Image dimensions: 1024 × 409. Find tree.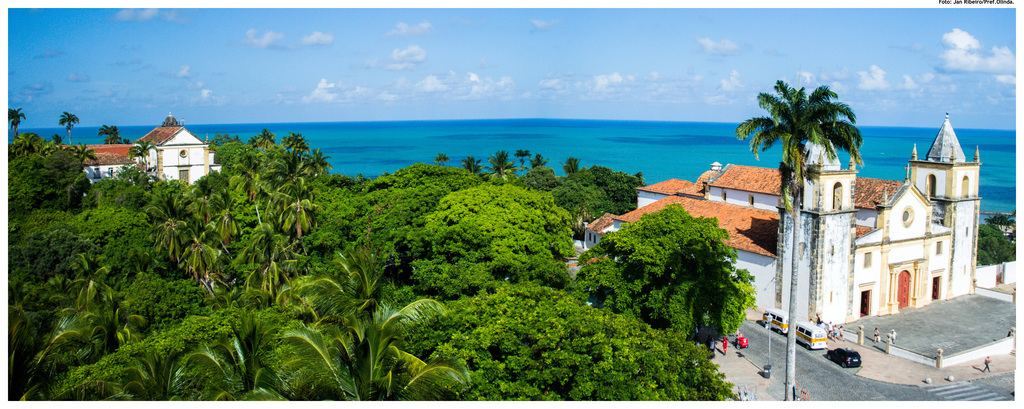
bbox=(14, 133, 44, 157).
